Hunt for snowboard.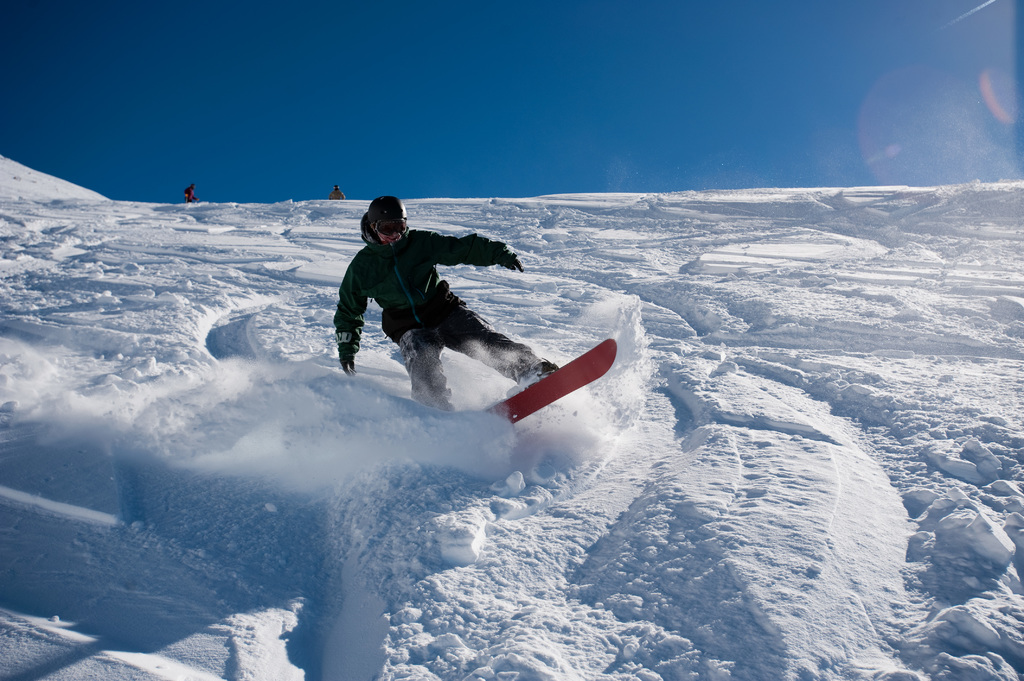
Hunted down at detection(447, 327, 616, 440).
